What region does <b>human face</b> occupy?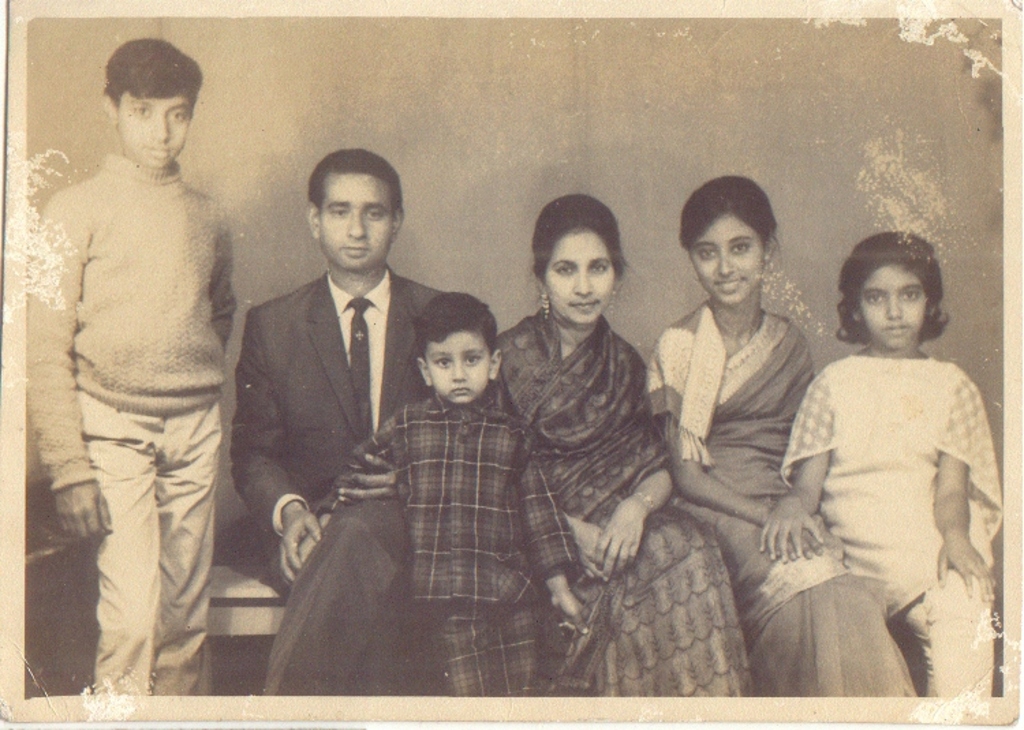
(x1=321, y1=175, x2=390, y2=267).
